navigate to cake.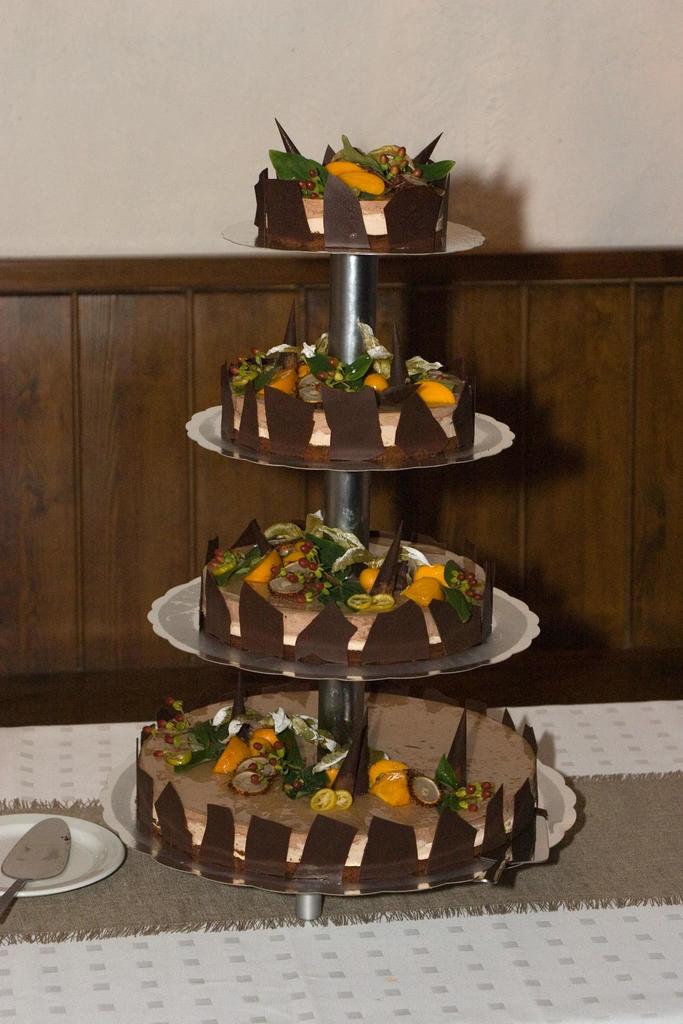
Navigation target: (left=250, top=118, right=449, bottom=249).
